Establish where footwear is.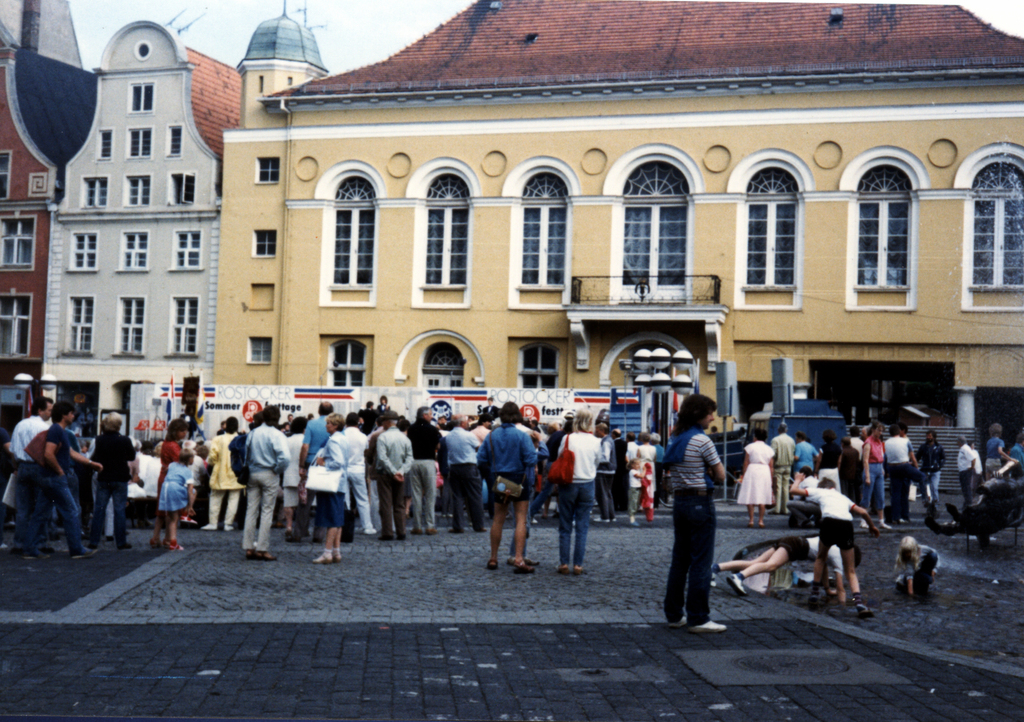
Established at (520,562,541,564).
